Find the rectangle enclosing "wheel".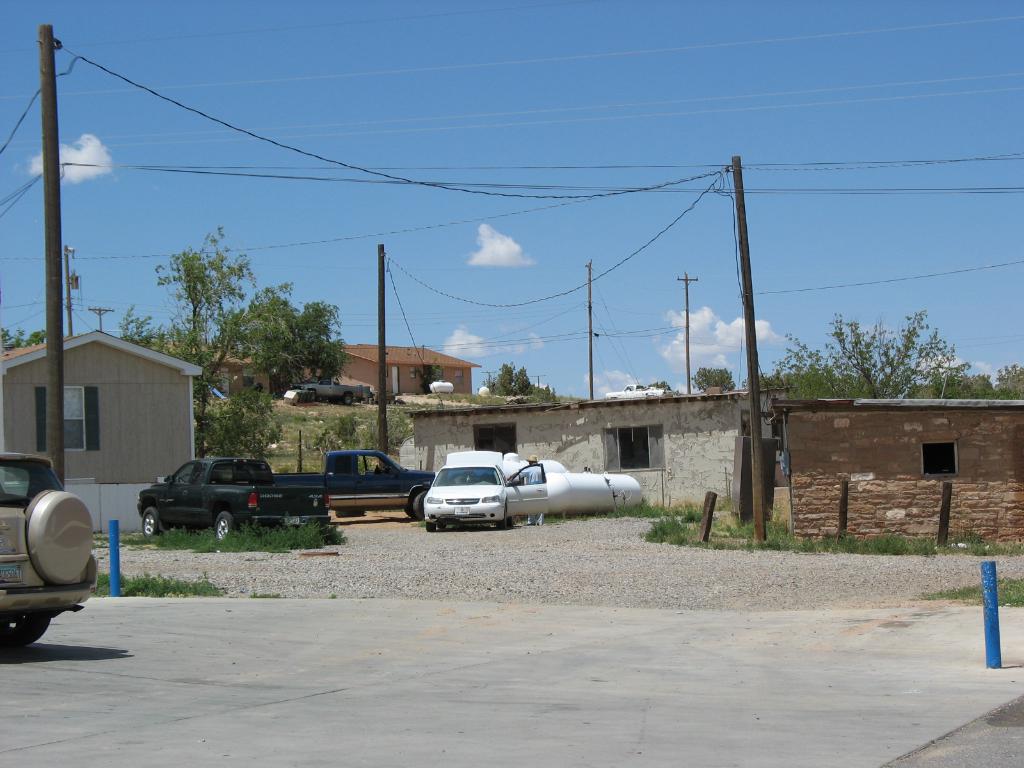
x1=0, y1=611, x2=48, y2=643.
